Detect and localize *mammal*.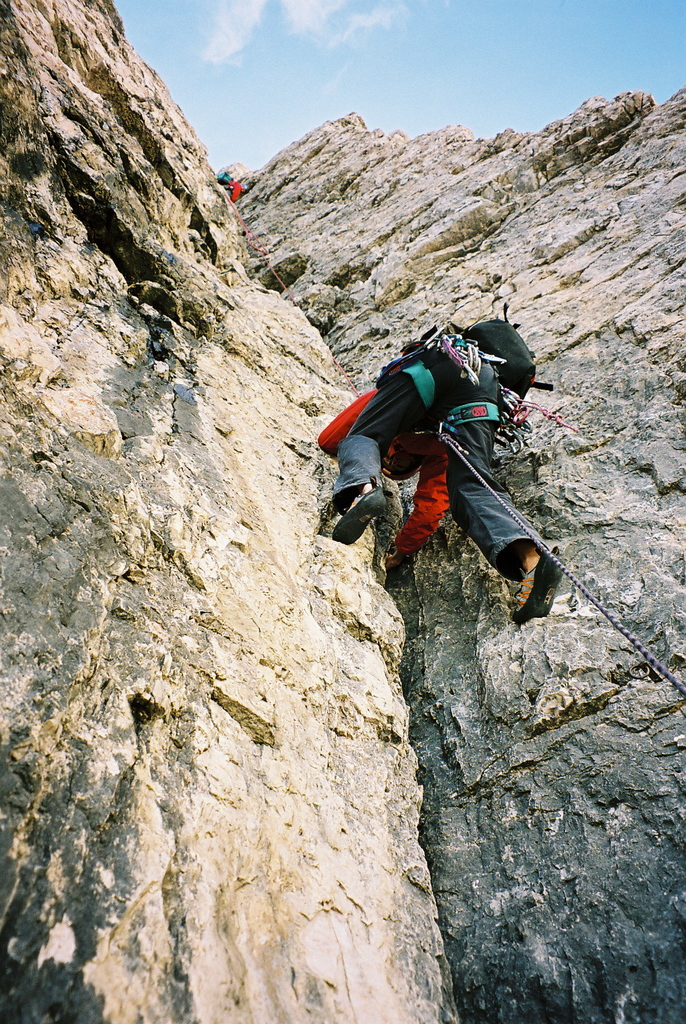
Localized at 308 304 575 541.
